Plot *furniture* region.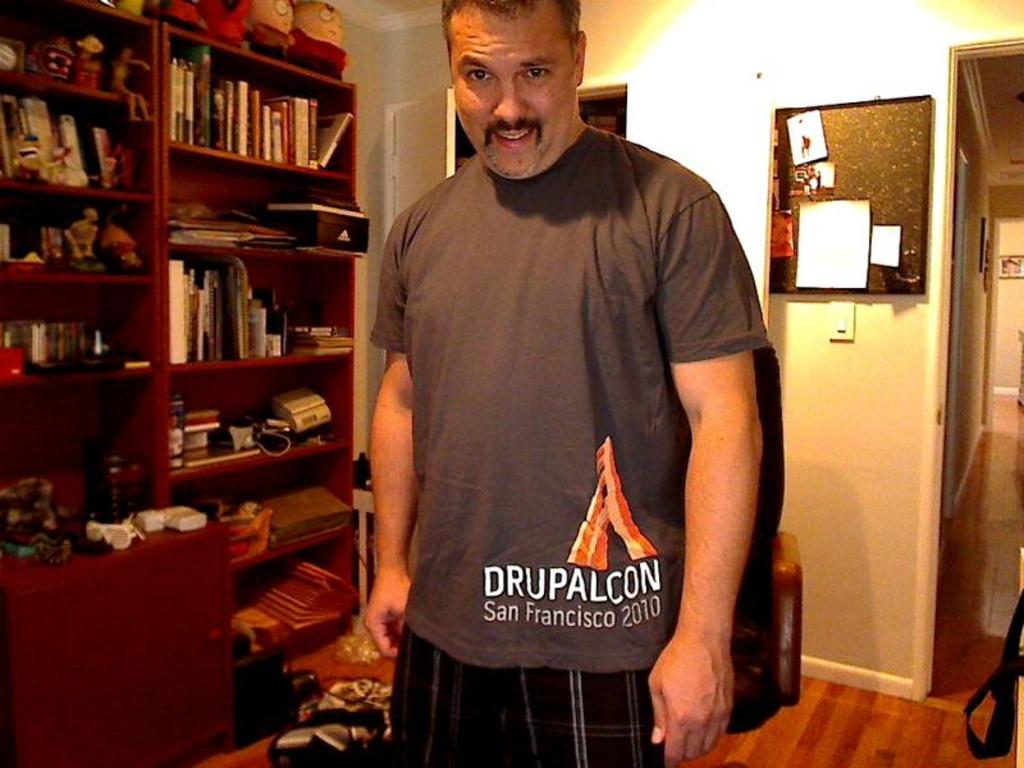
Plotted at <region>0, 500, 236, 767</region>.
